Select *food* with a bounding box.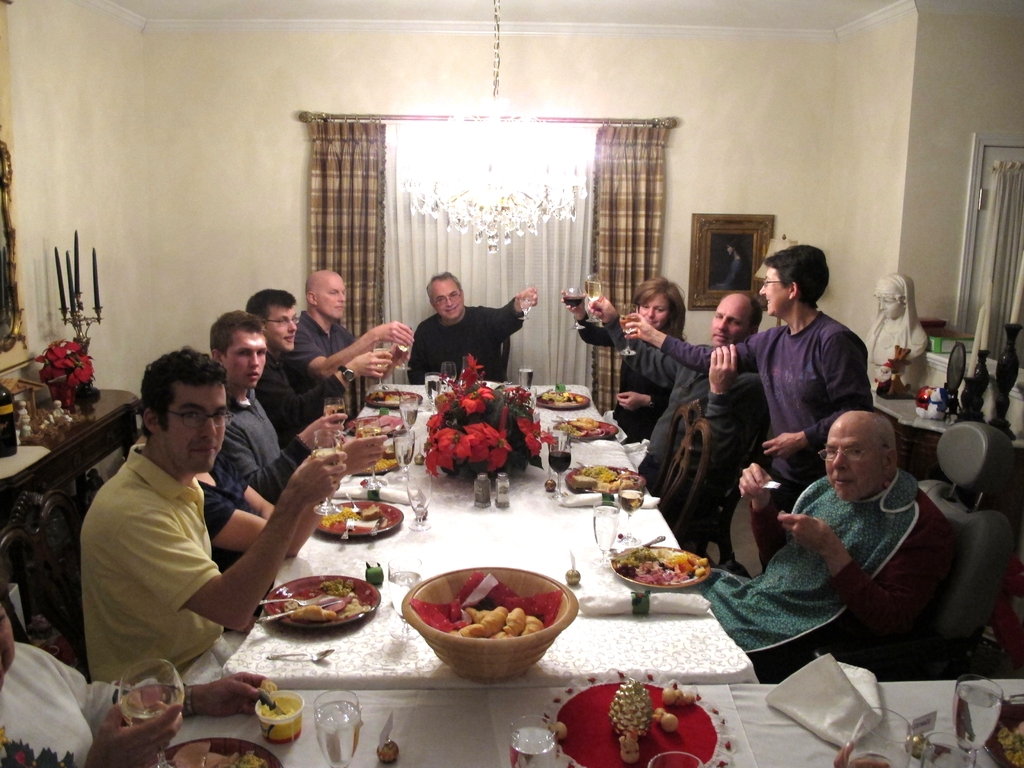
pyautogui.locateOnScreen(322, 503, 388, 538).
